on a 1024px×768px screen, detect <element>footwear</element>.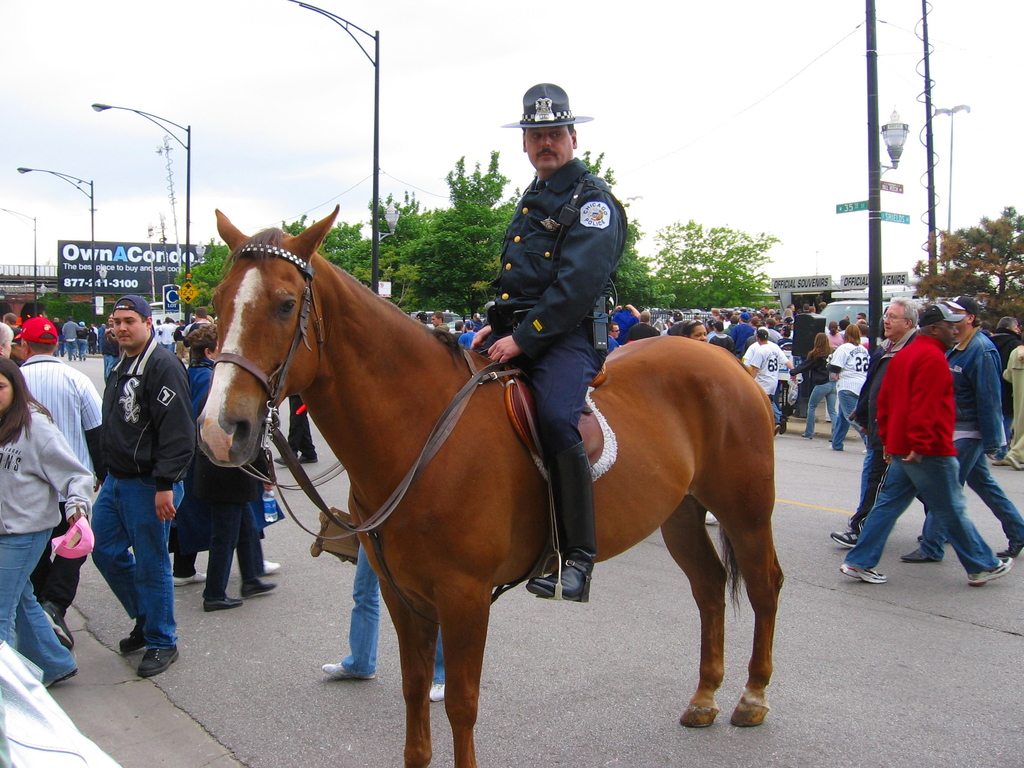
{"left": 526, "top": 440, "right": 588, "bottom": 602}.
